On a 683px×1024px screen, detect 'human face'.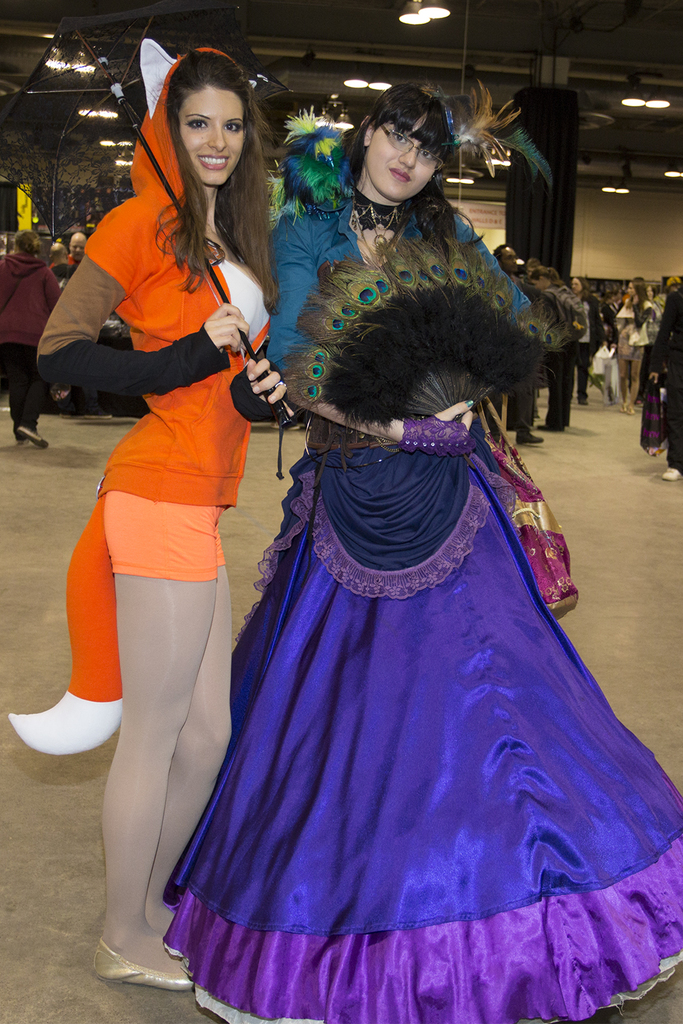
pyautogui.locateOnScreen(495, 244, 520, 261).
